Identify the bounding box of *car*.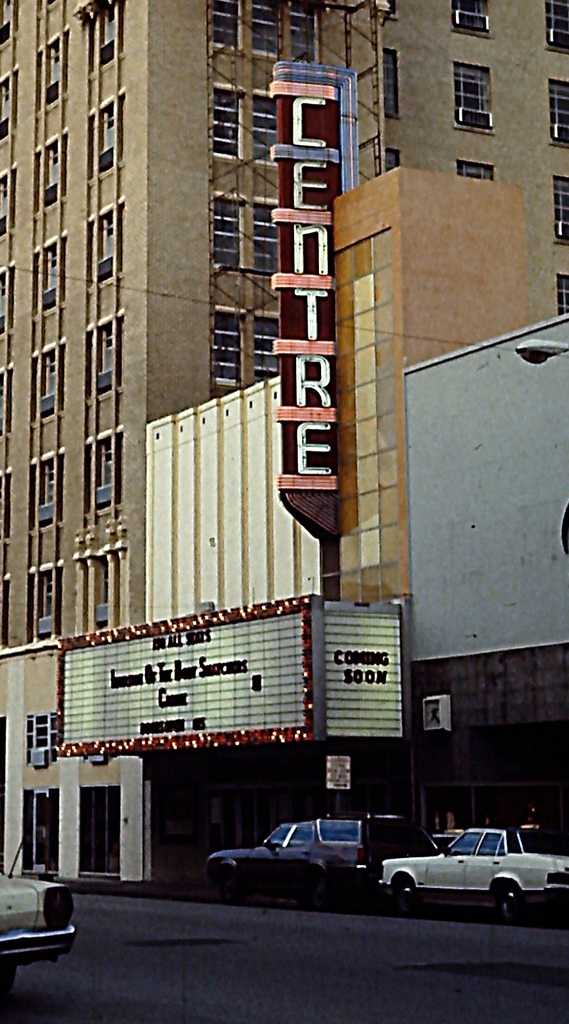
378 824 568 919.
